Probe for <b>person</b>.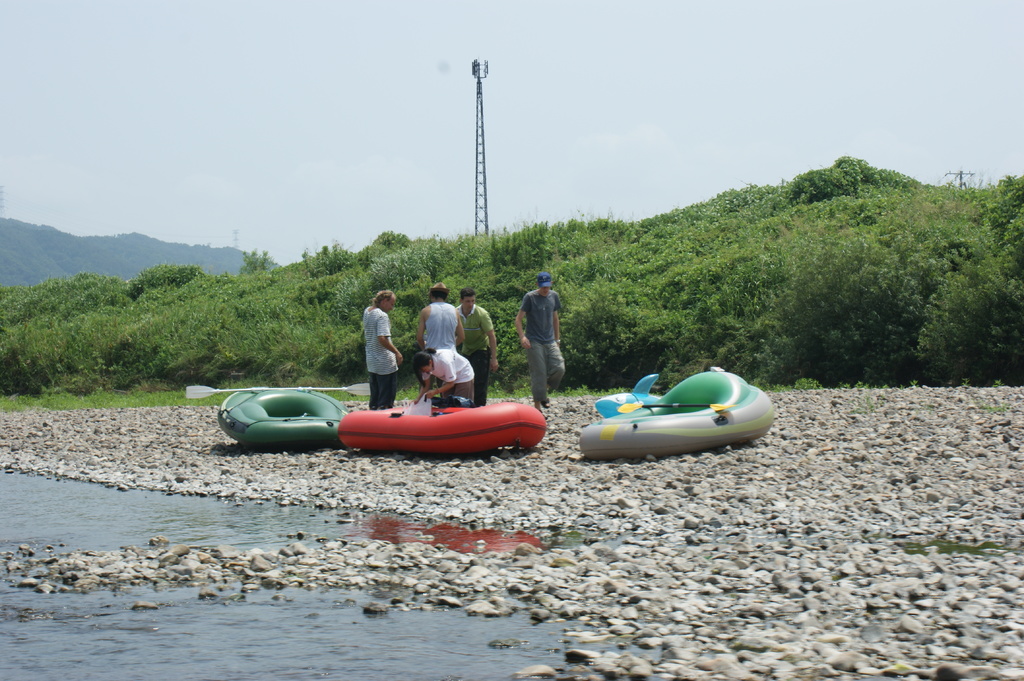
Probe result: {"x1": 414, "y1": 283, "x2": 463, "y2": 418}.
